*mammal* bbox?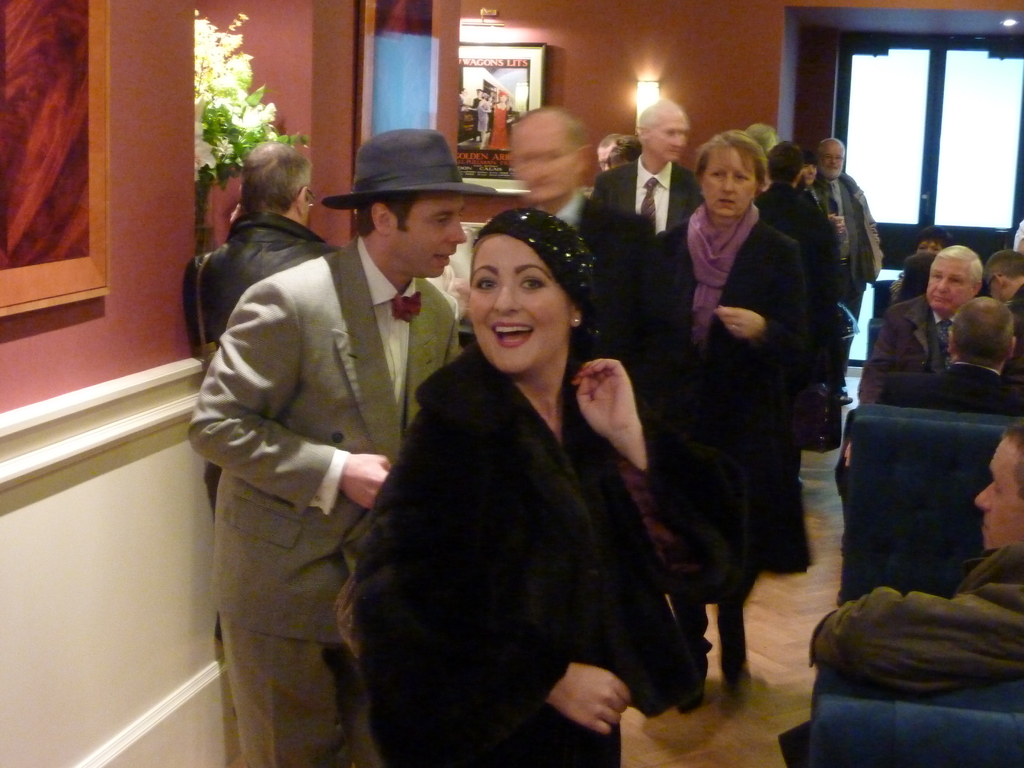
<box>633,124,819,704</box>
